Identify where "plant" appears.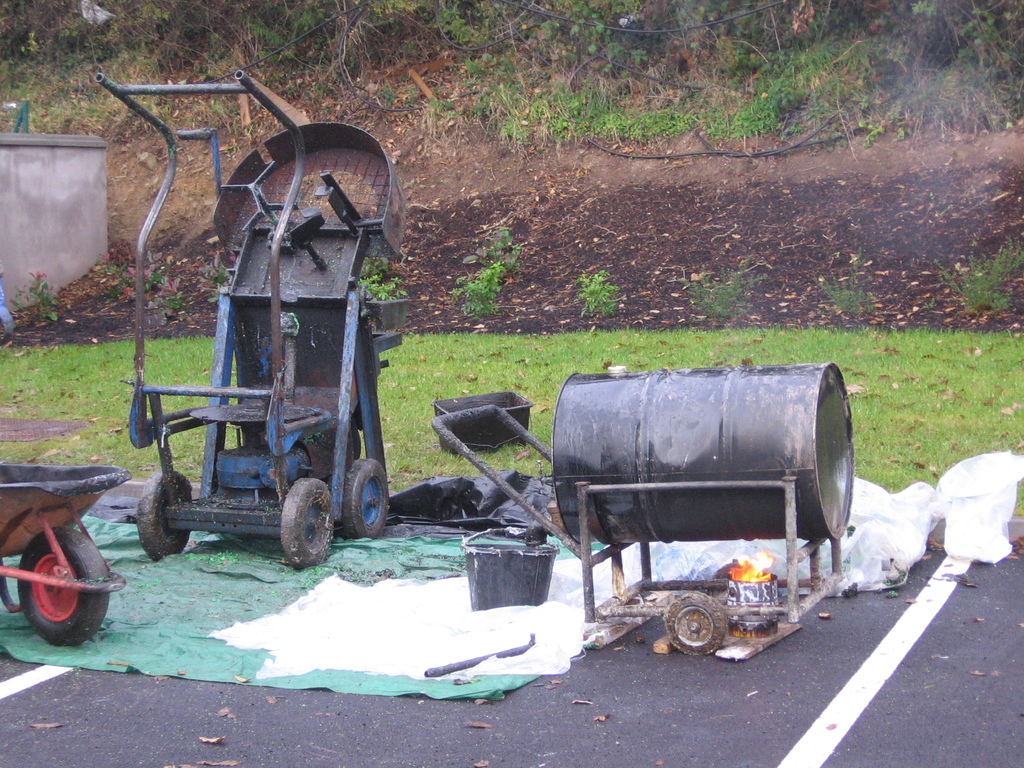
Appears at BBox(12, 267, 57, 324).
